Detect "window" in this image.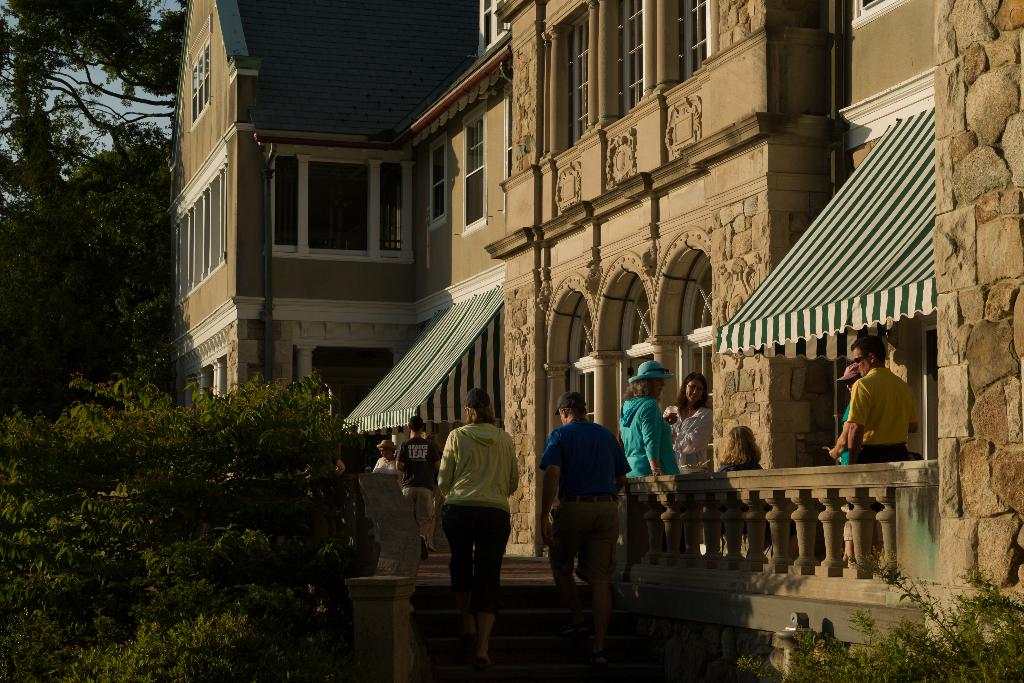
Detection: 543,21,612,142.
